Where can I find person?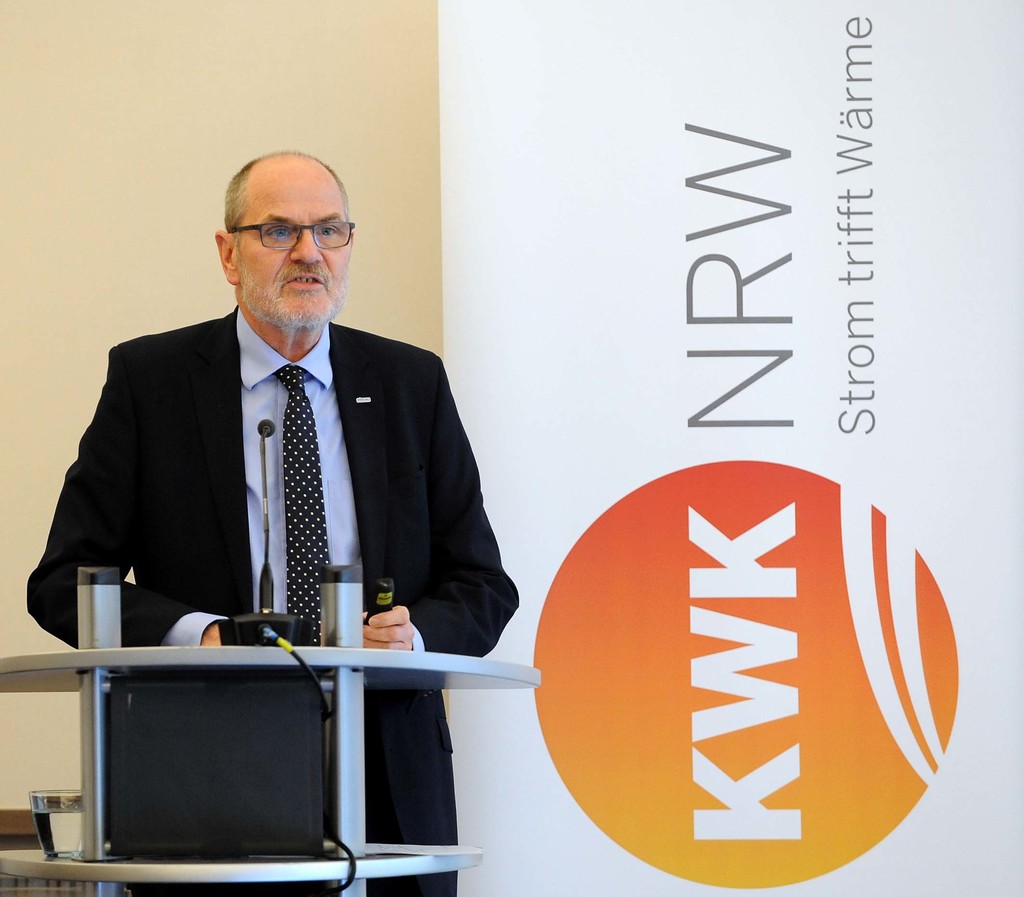
You can find it at [53, 153, 490, 851].
